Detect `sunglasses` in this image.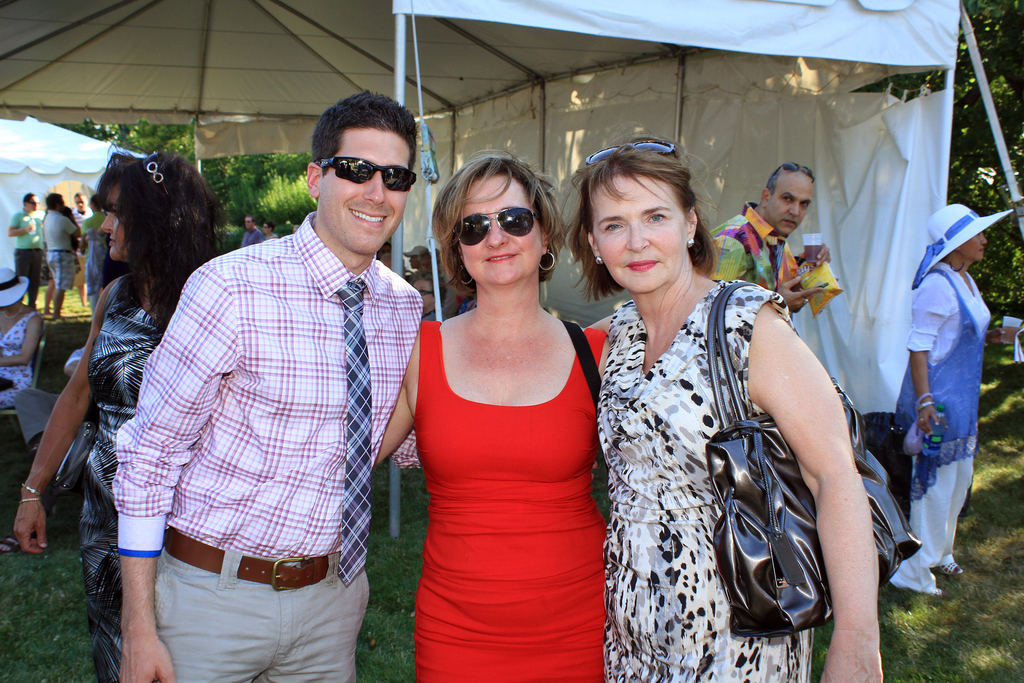
Detection: box=[317, 156, 416, 191].
